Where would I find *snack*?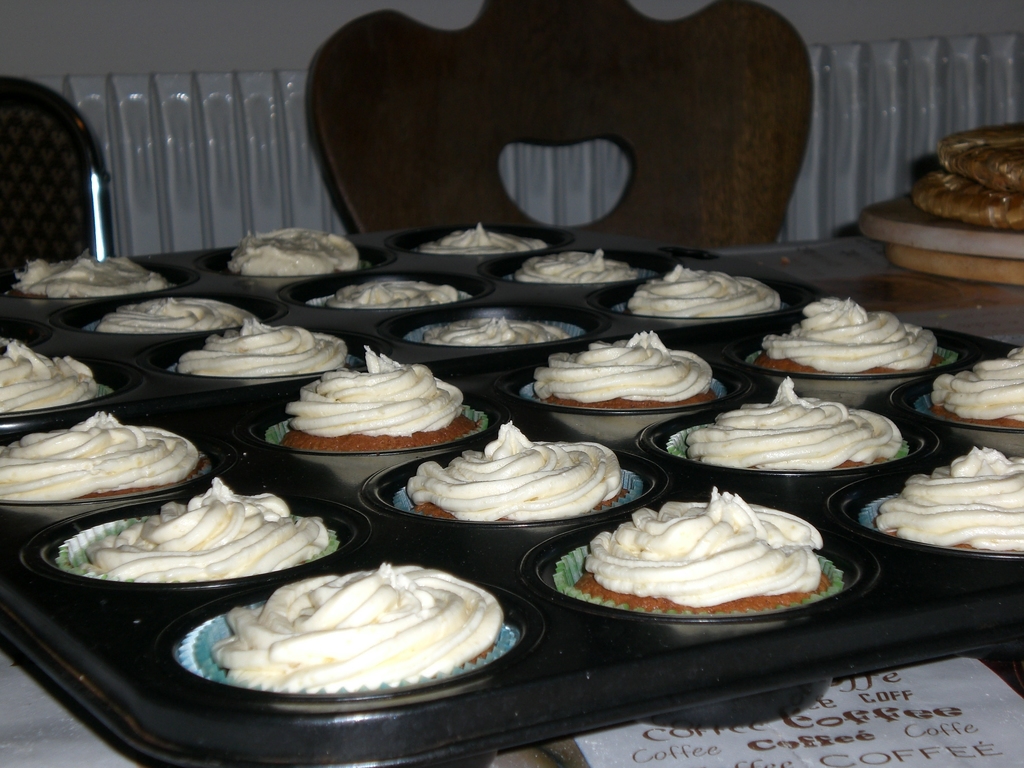
At 177, 316, 355, 376.
